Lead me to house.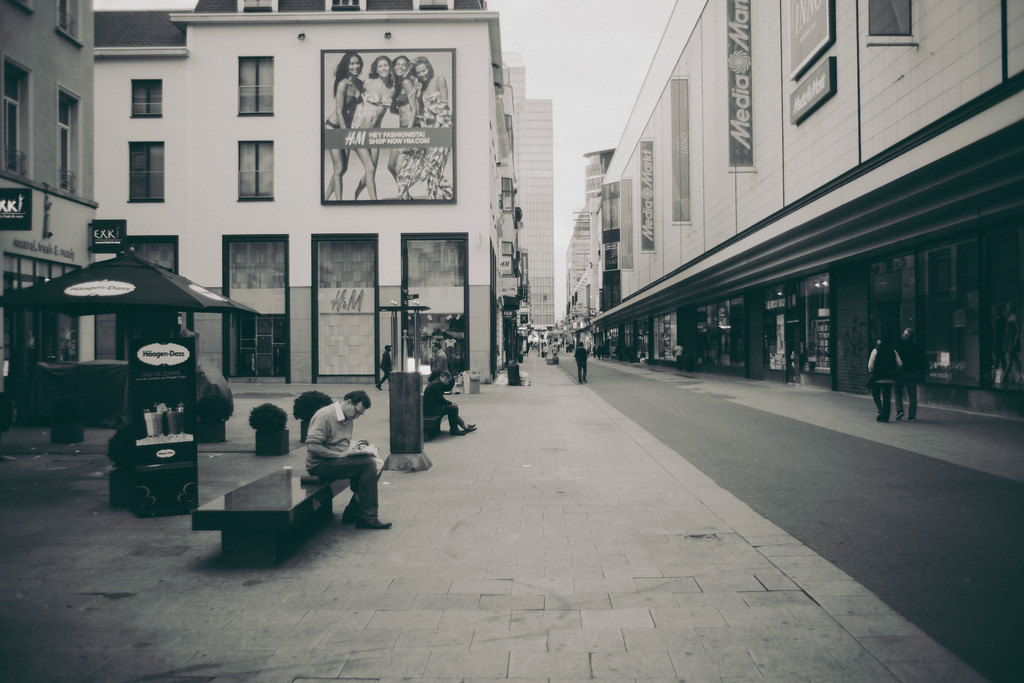
Lead to rect(0, 0, 93, 421).
